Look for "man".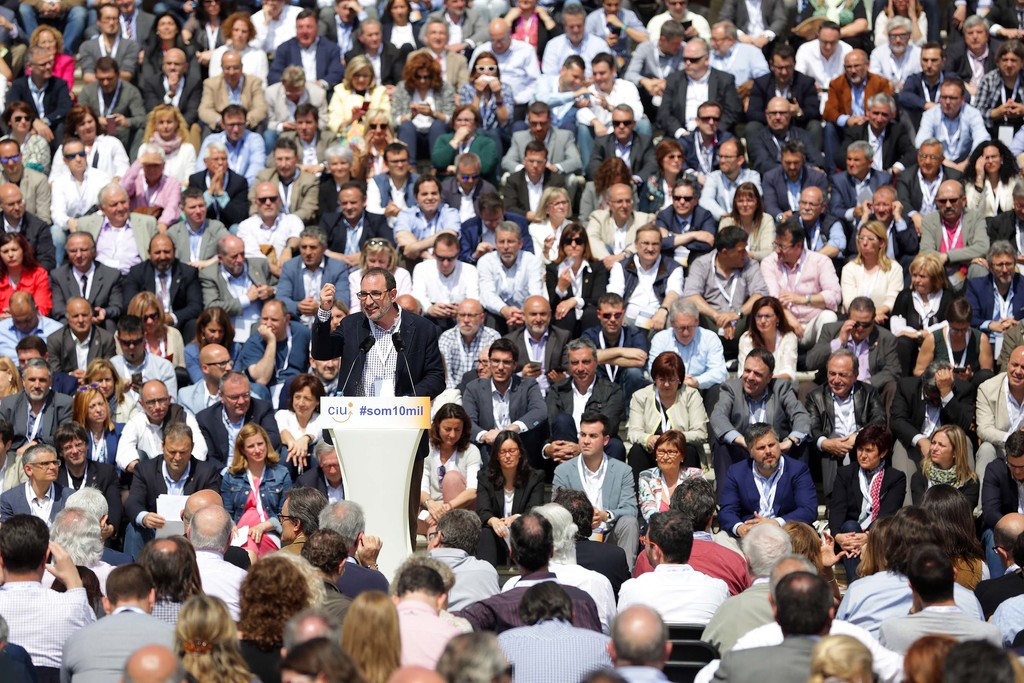
Found: 897,45,963,117.
